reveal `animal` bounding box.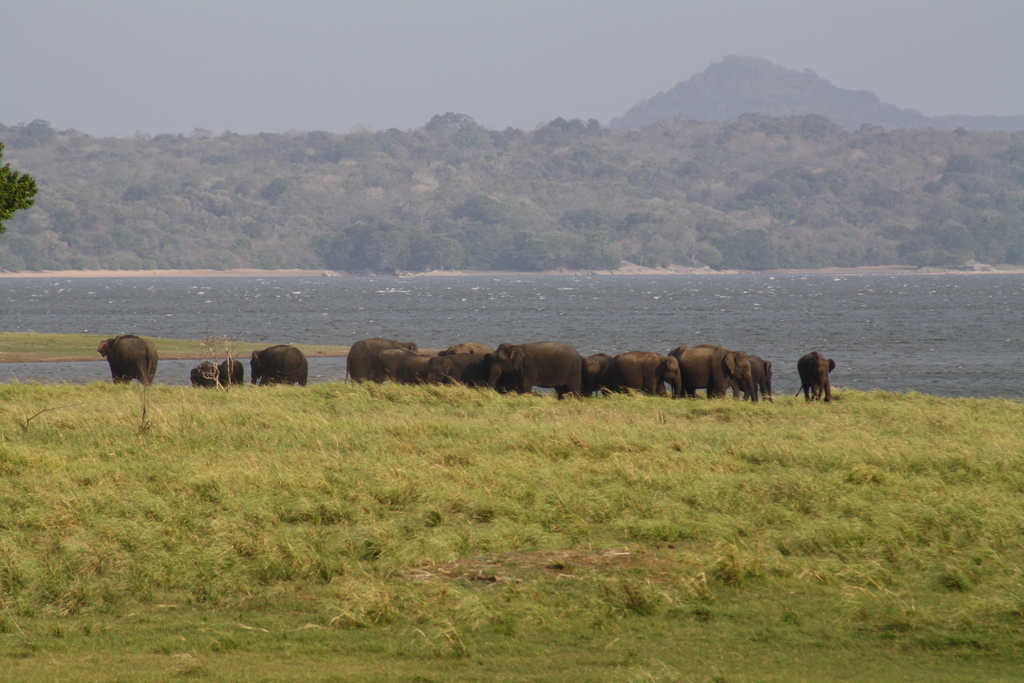
Revealed: bbox(218, 362, 246, 388).
